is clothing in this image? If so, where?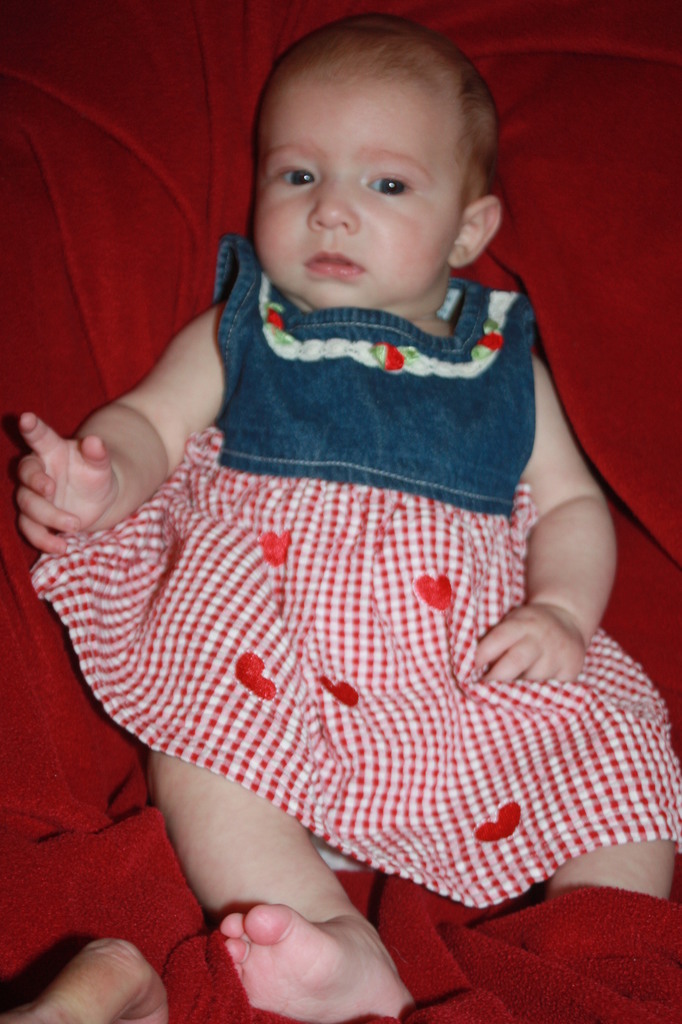
Yes, at bbox=(52, 193, 629, 969).
